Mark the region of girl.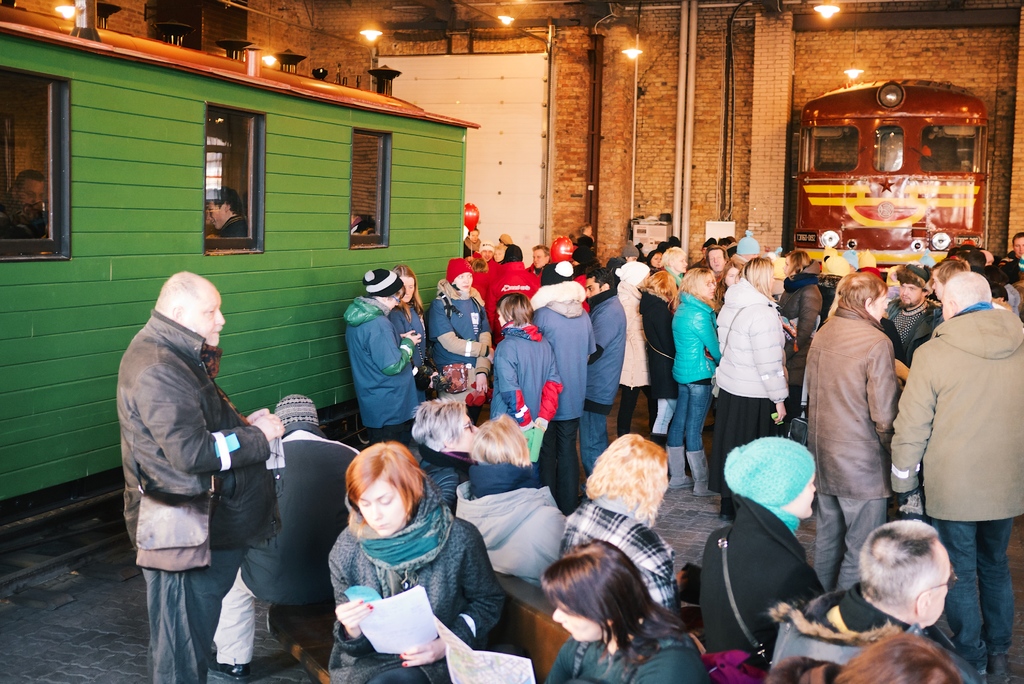
Region: (492, 288, 561, 464).
